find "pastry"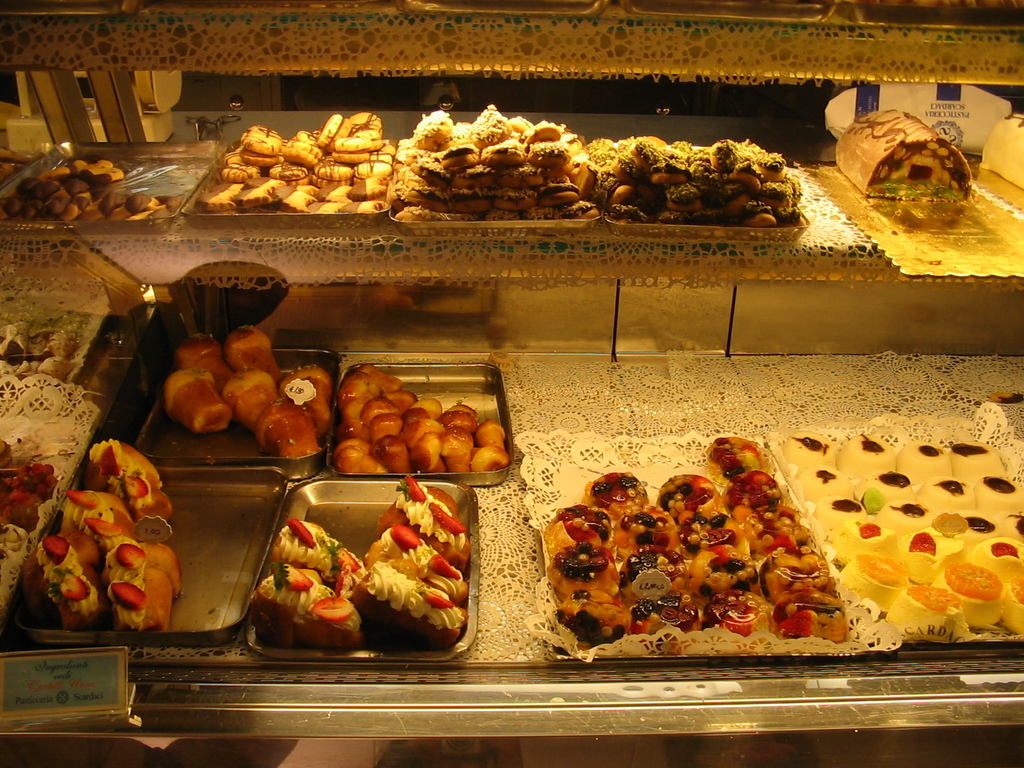
region(977, 478, 1023, 512)
